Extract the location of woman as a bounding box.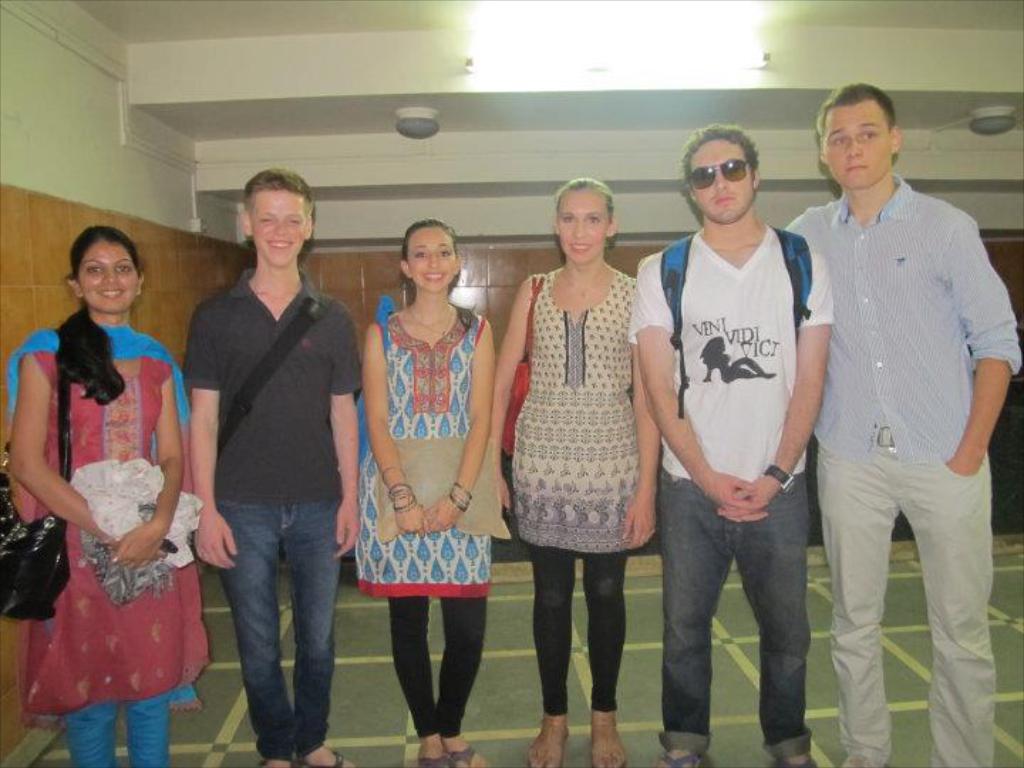
BBox(351, 216, 495, 767).
